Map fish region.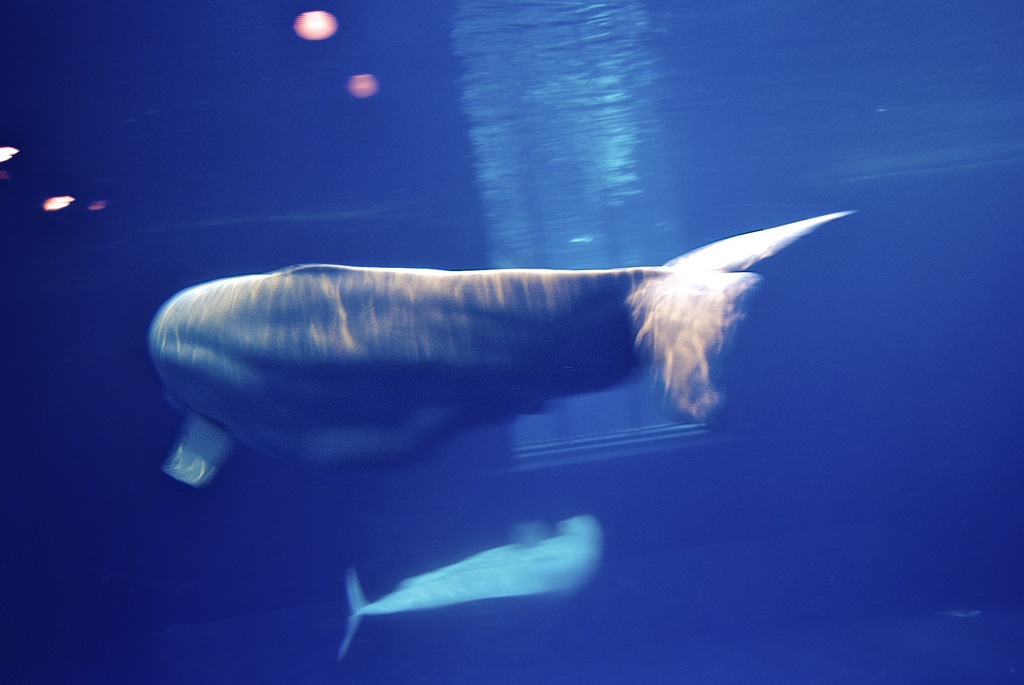
Mapped to box(167, 199, 875, 512).
